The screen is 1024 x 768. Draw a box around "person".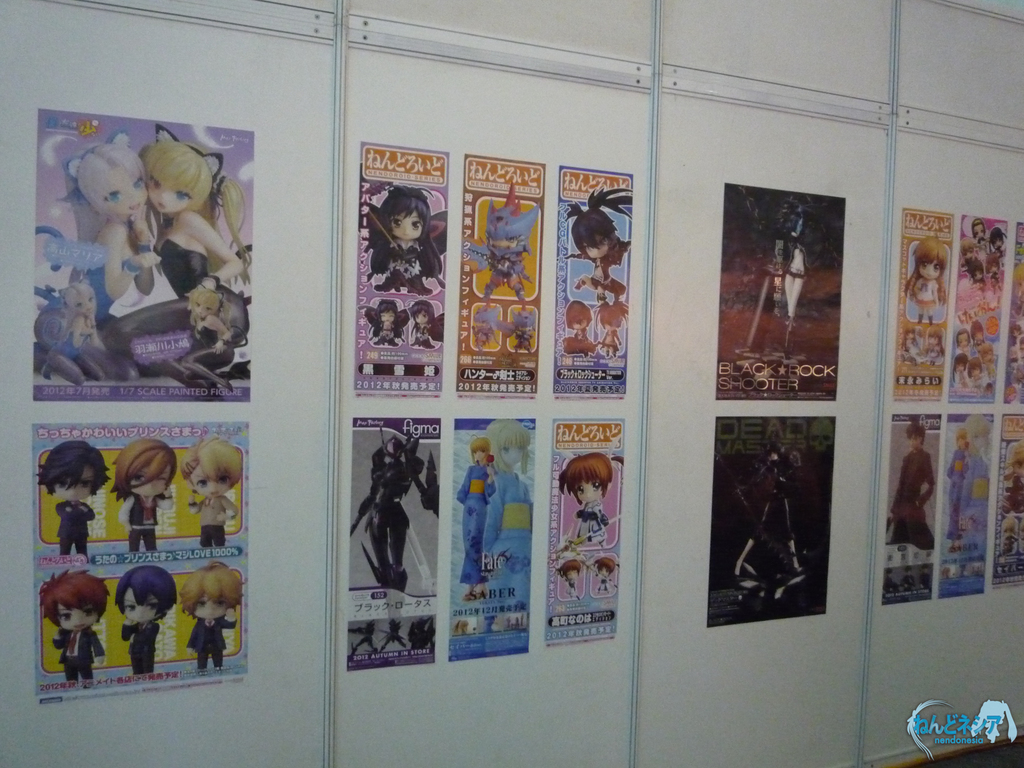
rect(559, 297, 598, 360).
